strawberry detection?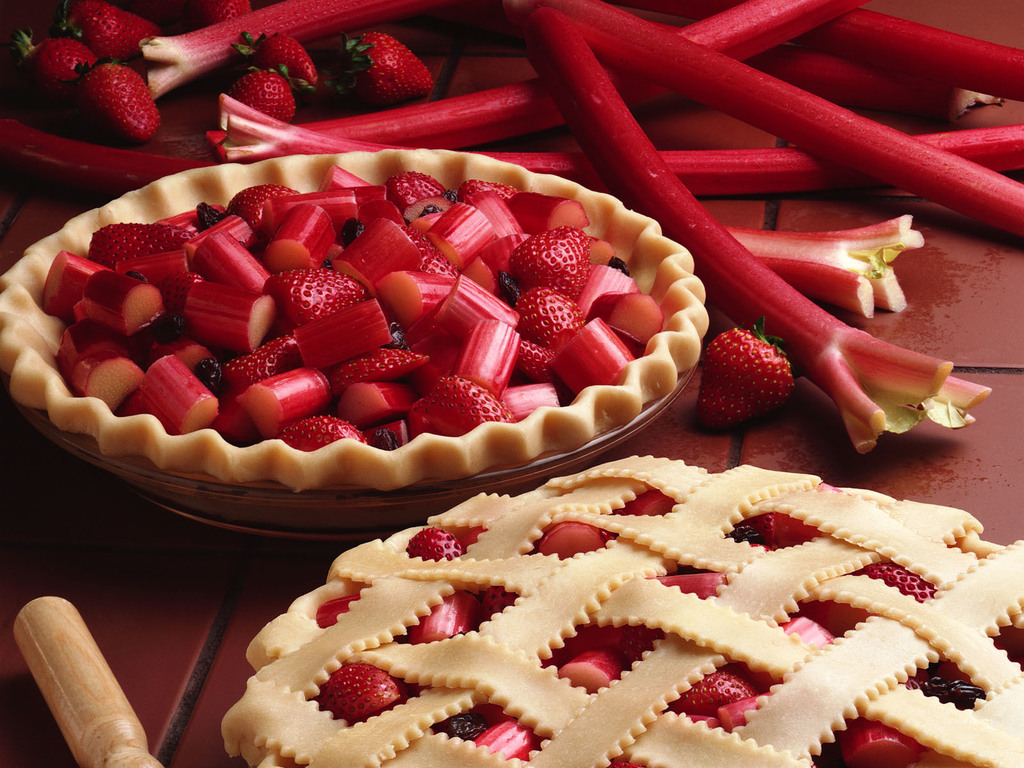
<box>506,225,593,300</box>
